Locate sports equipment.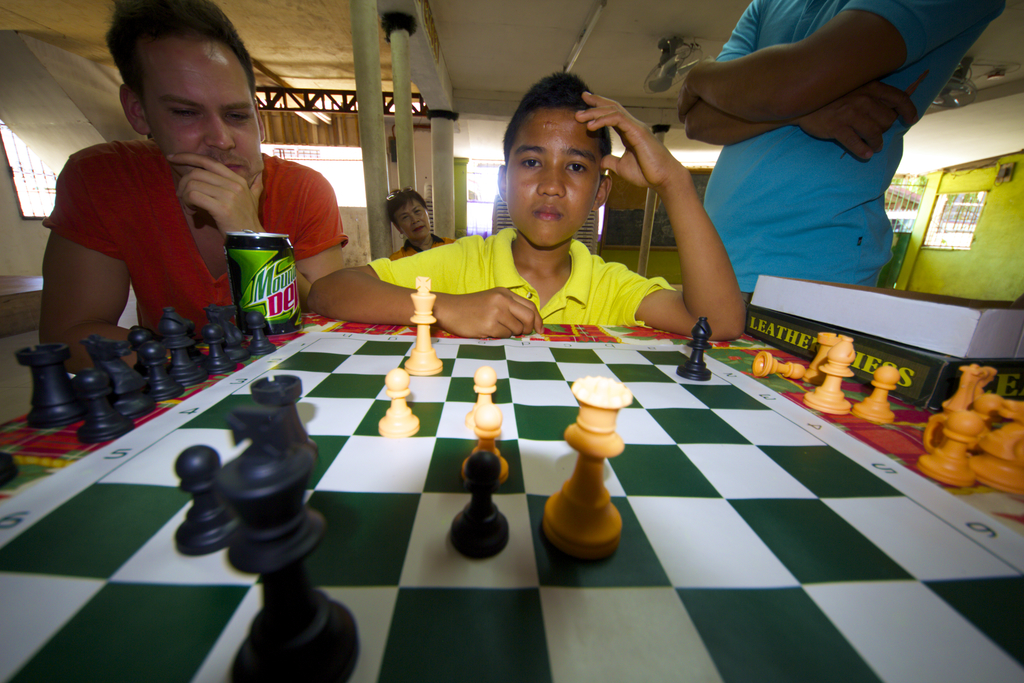
Bounding box: (0,327,1021,682).
